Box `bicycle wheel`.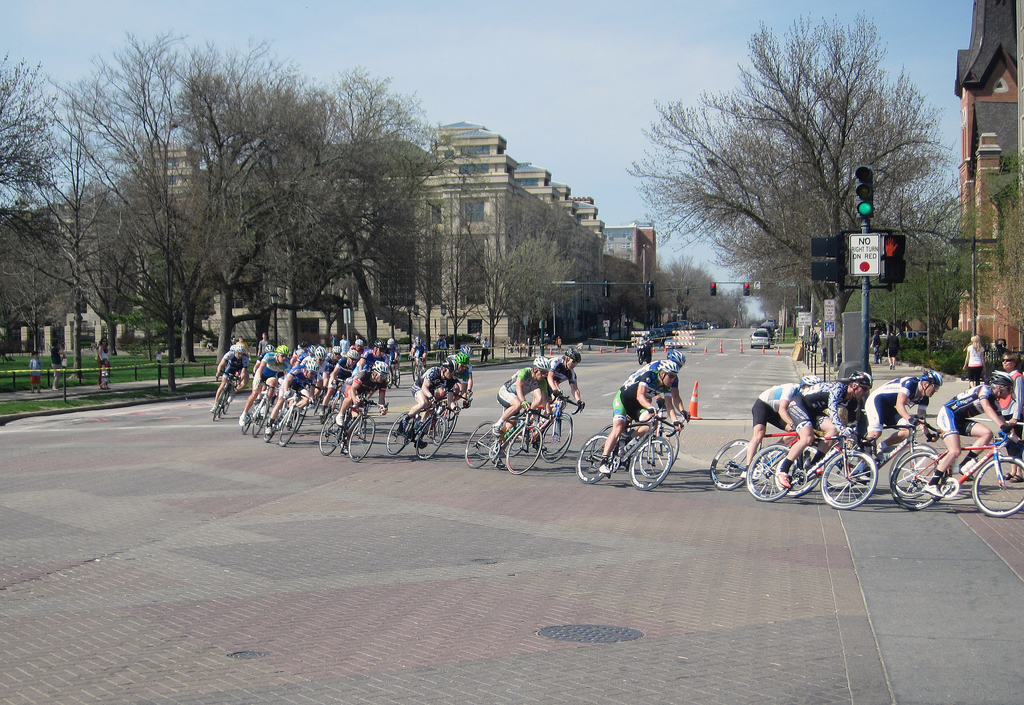
rect(540, 414, 572, 467).
